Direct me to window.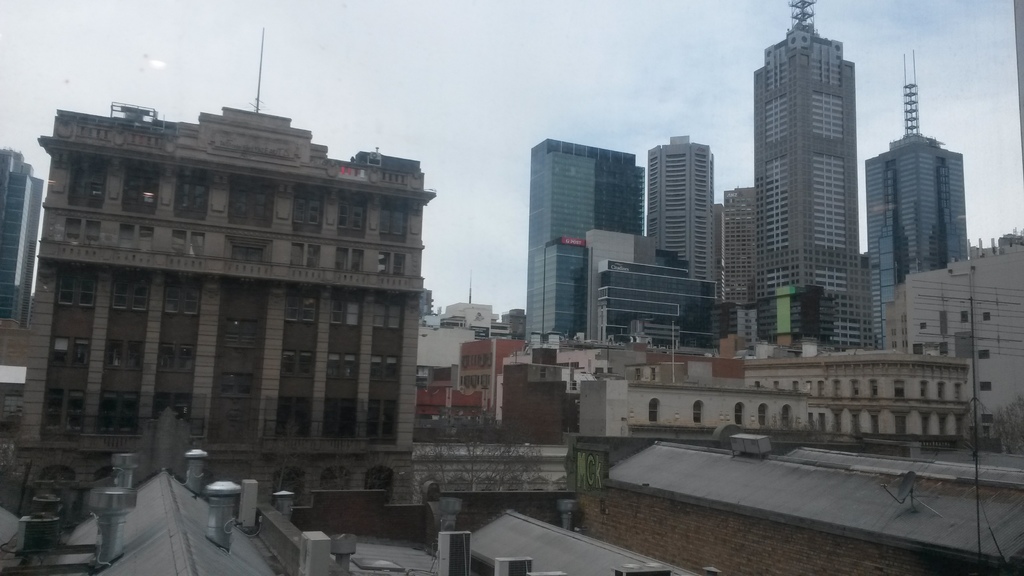
Direction: (left=915, top=319, right=932, bottom=332).
